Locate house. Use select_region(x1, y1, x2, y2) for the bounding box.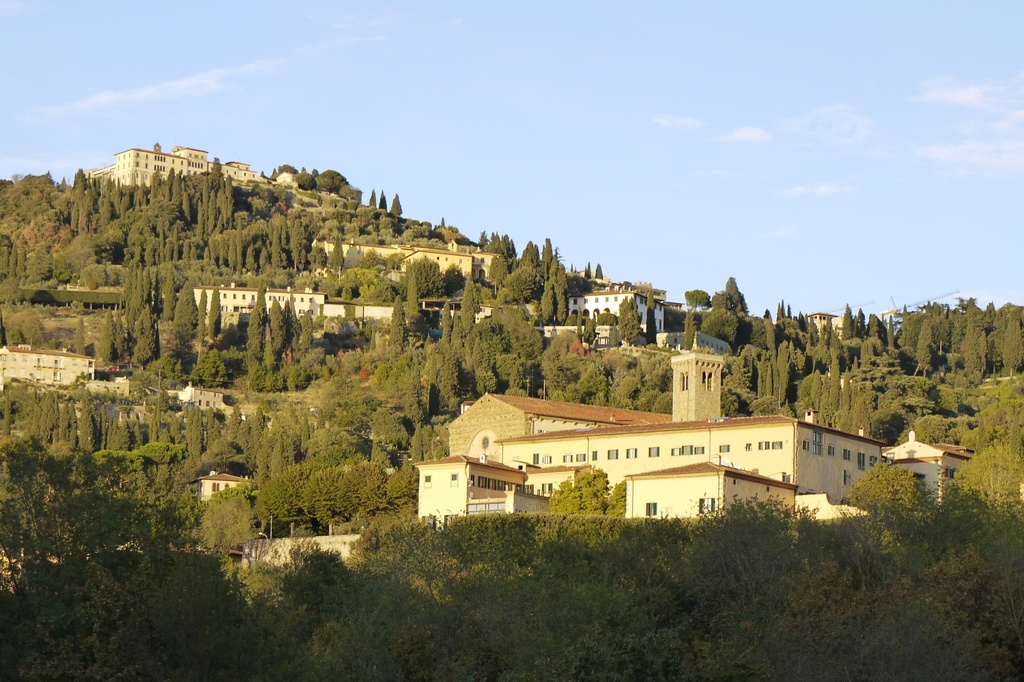
select_region(333, 296, 404, 329).
